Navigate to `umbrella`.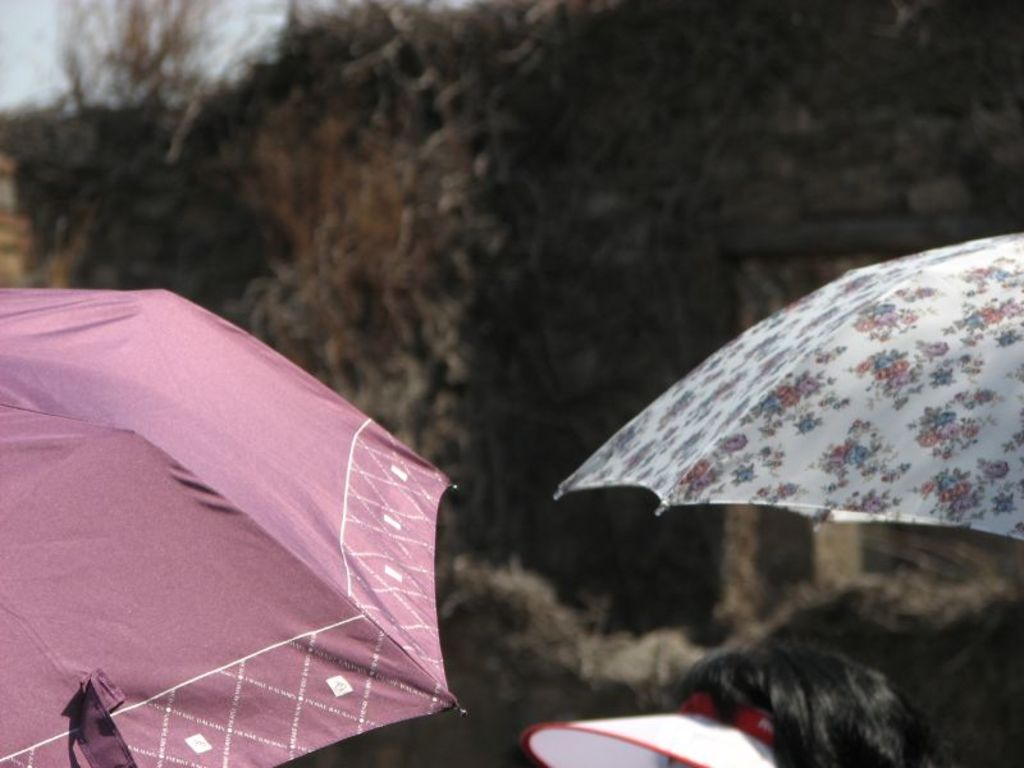
Navigation target: [556, 233, 1023, 543].
